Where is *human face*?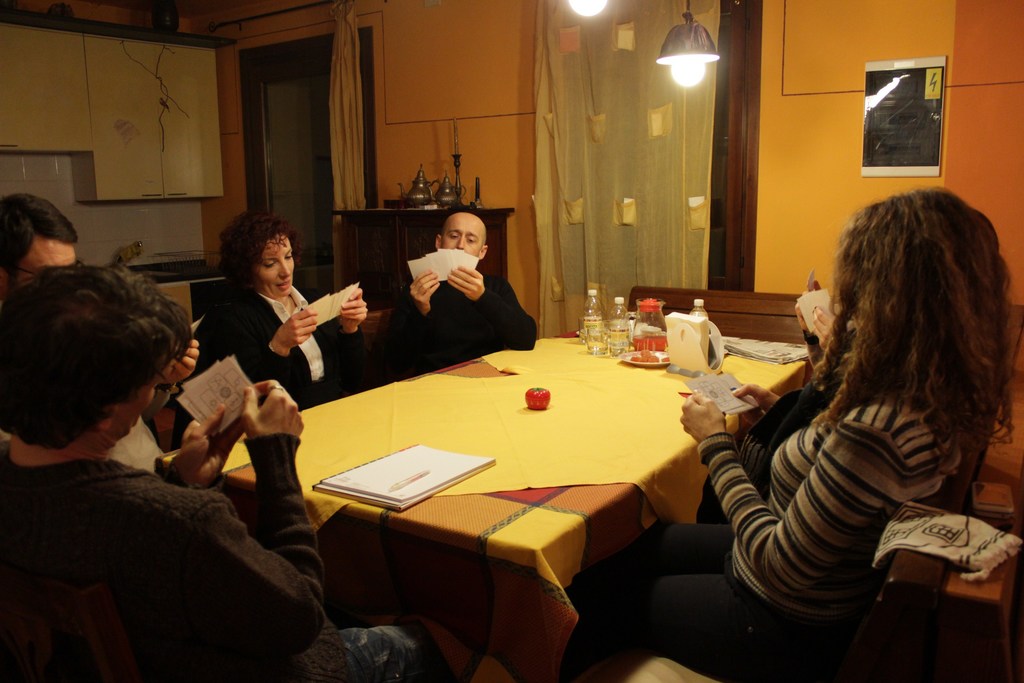
box(444, 216, 479, 252).
